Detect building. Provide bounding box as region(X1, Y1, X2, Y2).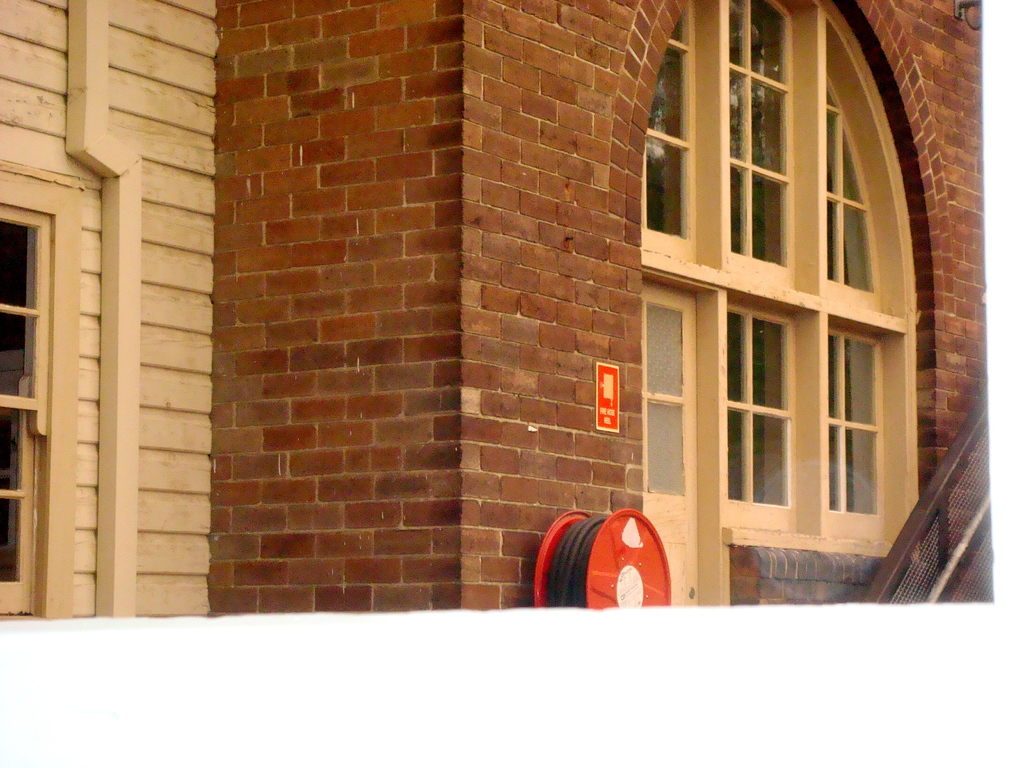
region(0, 0, 1023, 623).
